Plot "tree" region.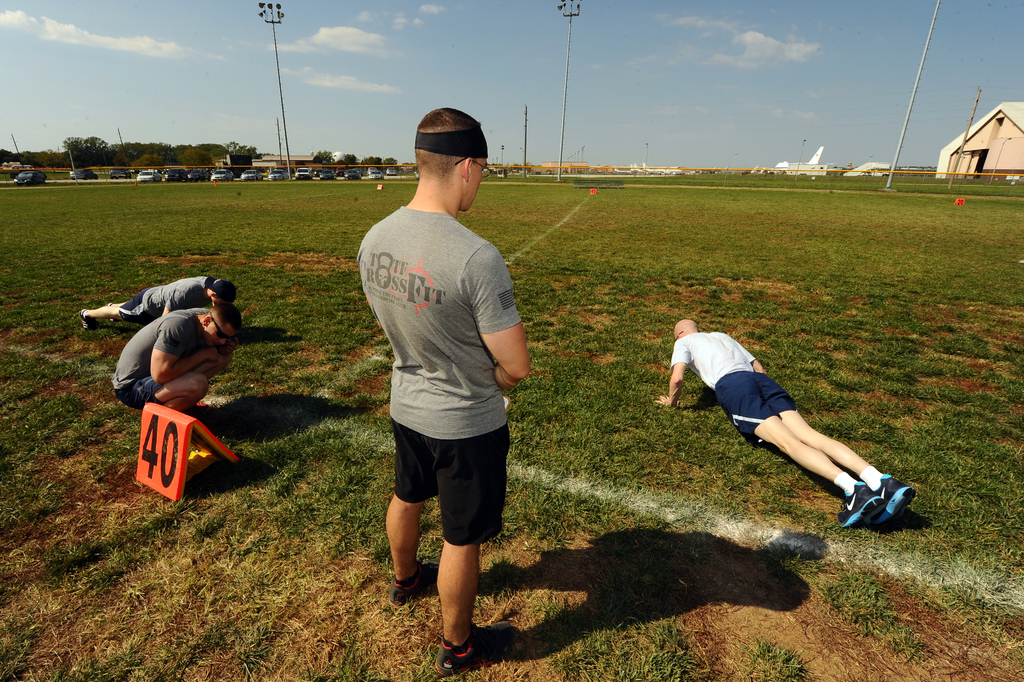
Plotted at rect(337, 151, 358, 168).
